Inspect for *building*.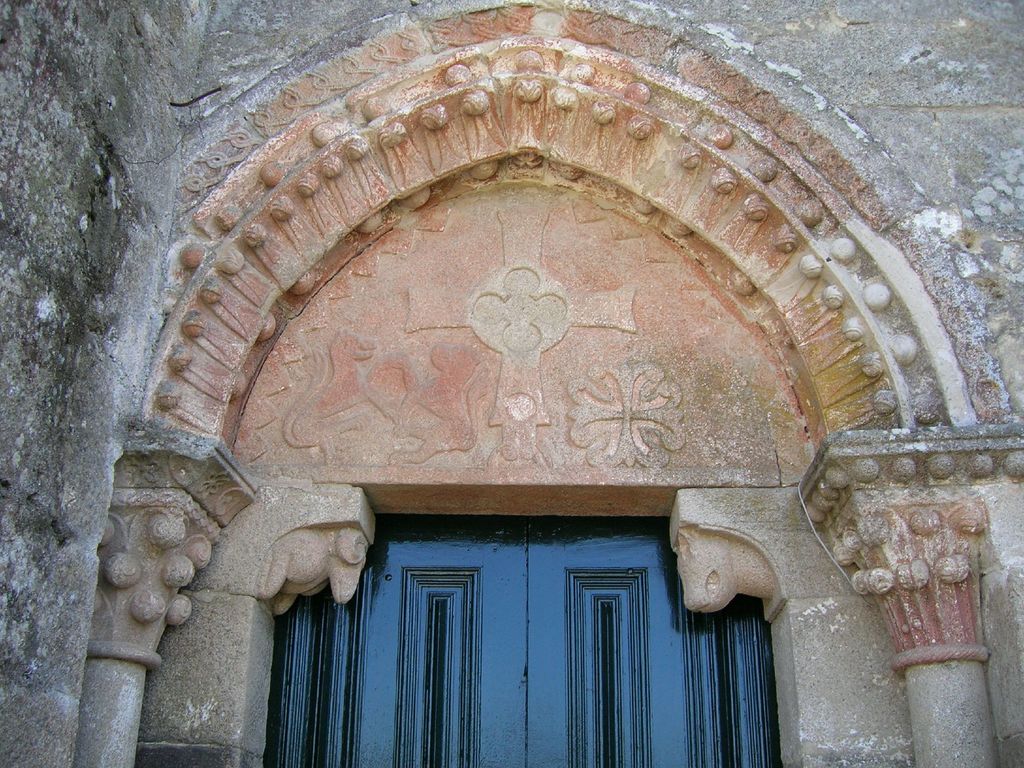
Inspection: l=0, t=0, r=1023, b=767.
